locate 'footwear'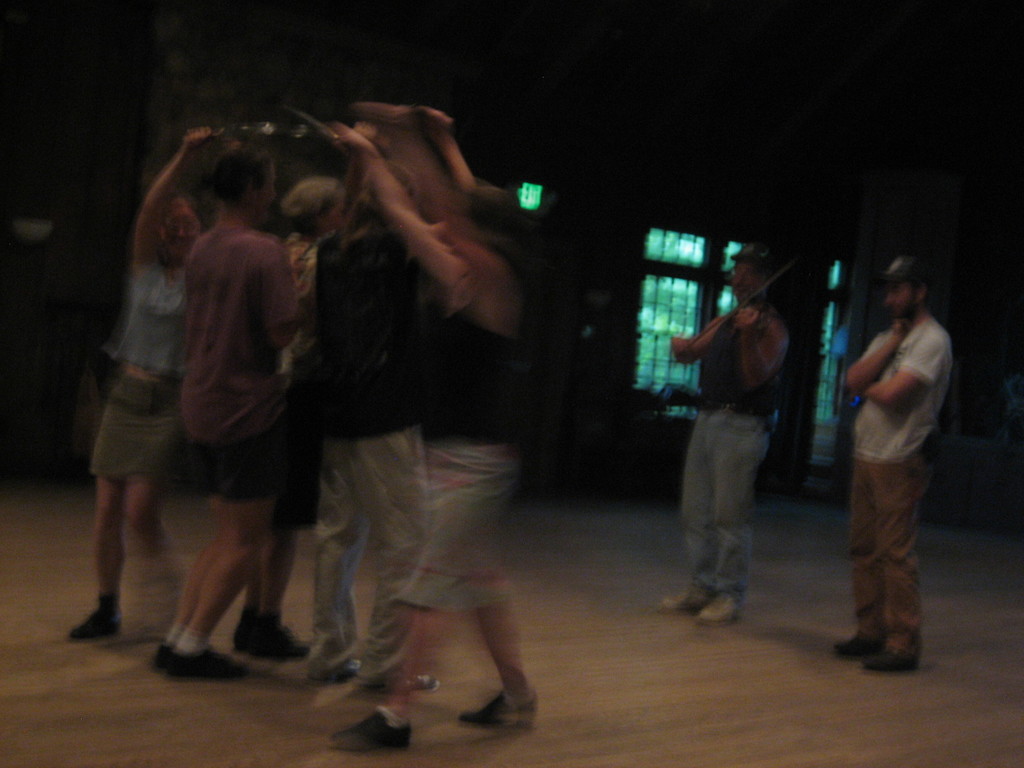
456/685/540/729
